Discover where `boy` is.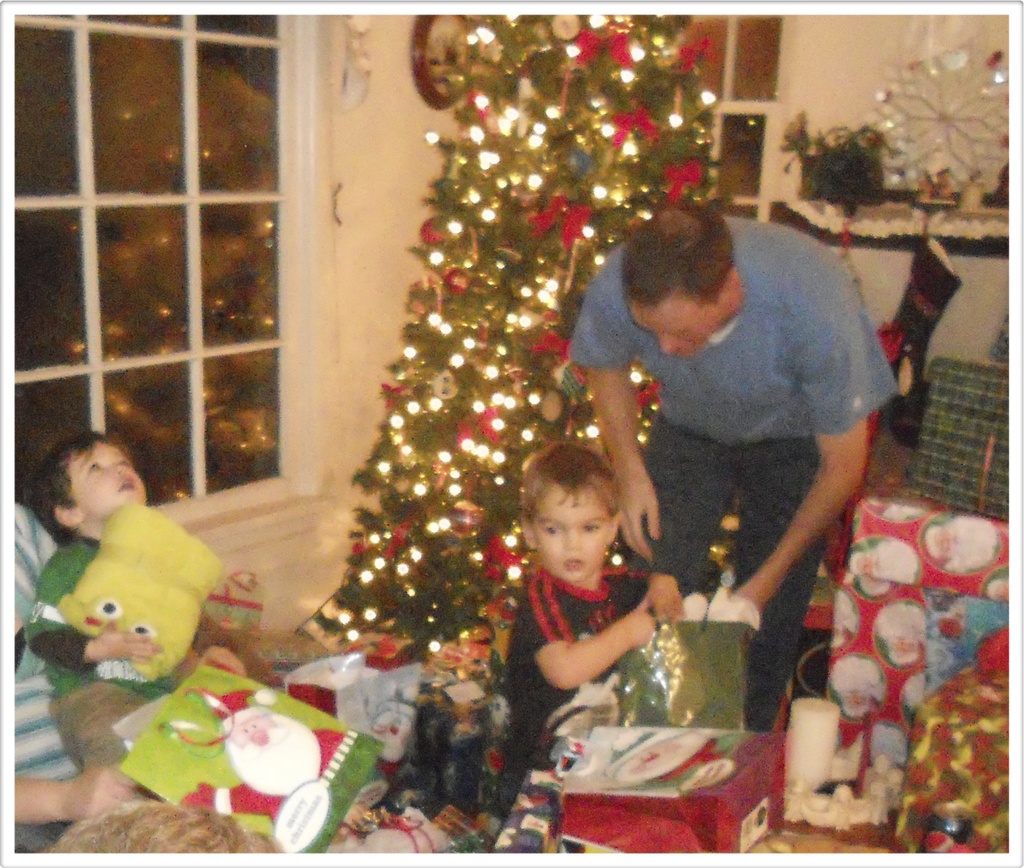
Discovered at (472, 439, 690, 760).
